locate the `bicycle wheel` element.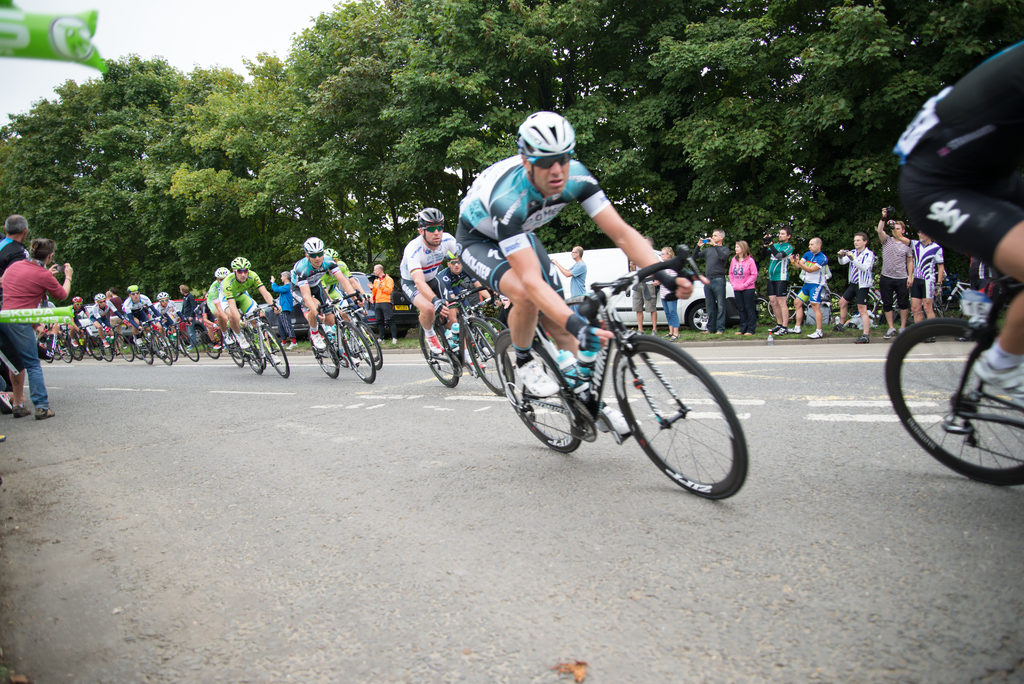
Element bbox: 244,345,262,375.
